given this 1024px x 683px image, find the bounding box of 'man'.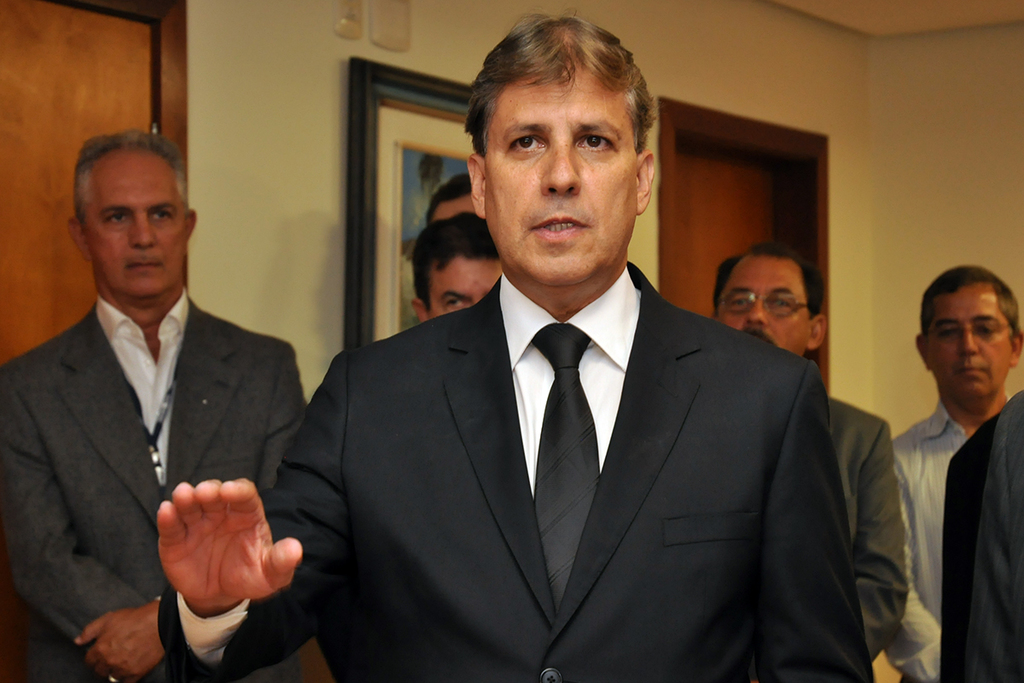
region(702, 246, 905, 664).
